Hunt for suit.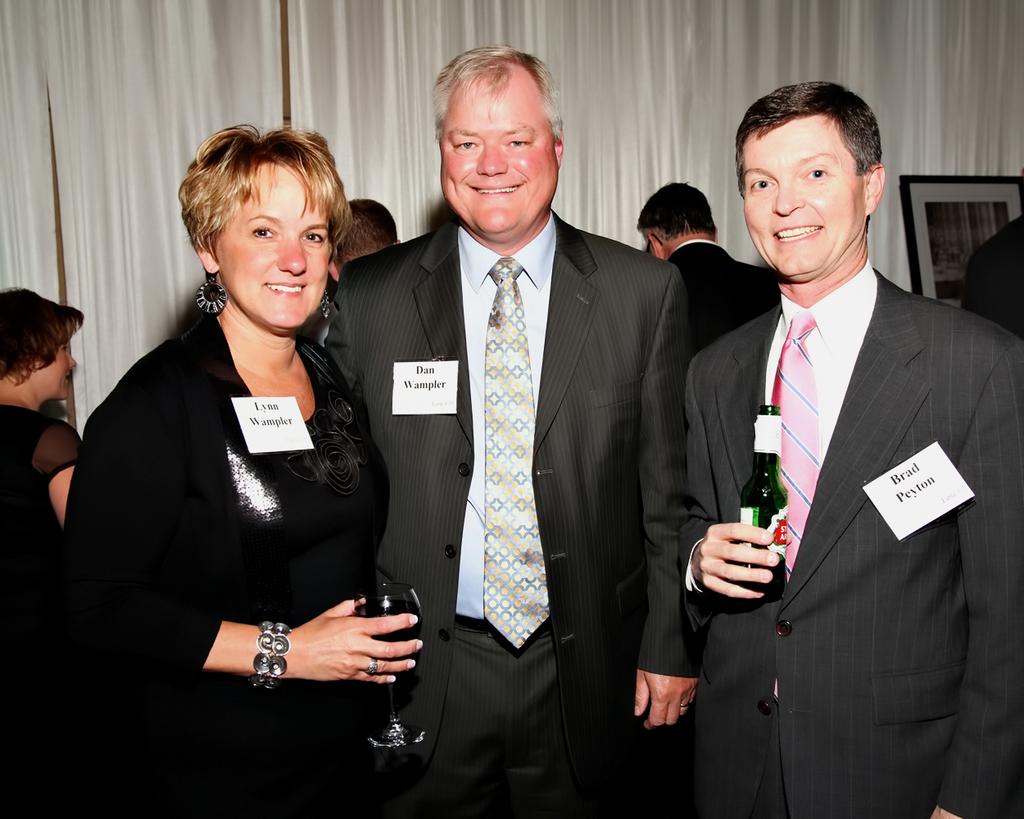
Hunted down at BBox(319, 213, 687, 808).
